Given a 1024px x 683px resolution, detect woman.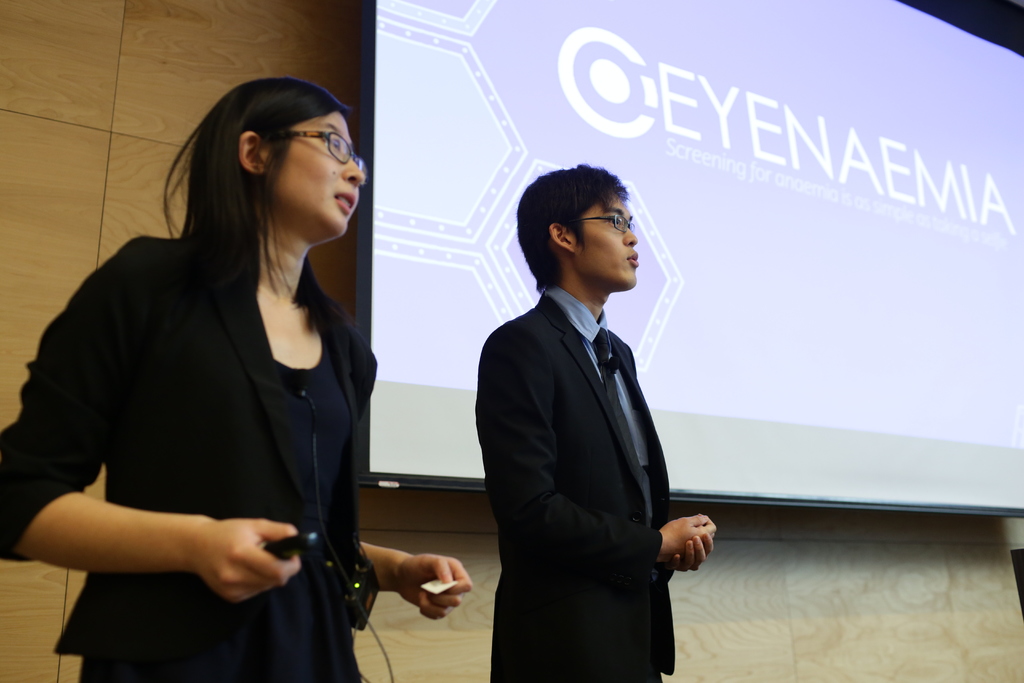
24, 75, 406, 680.
